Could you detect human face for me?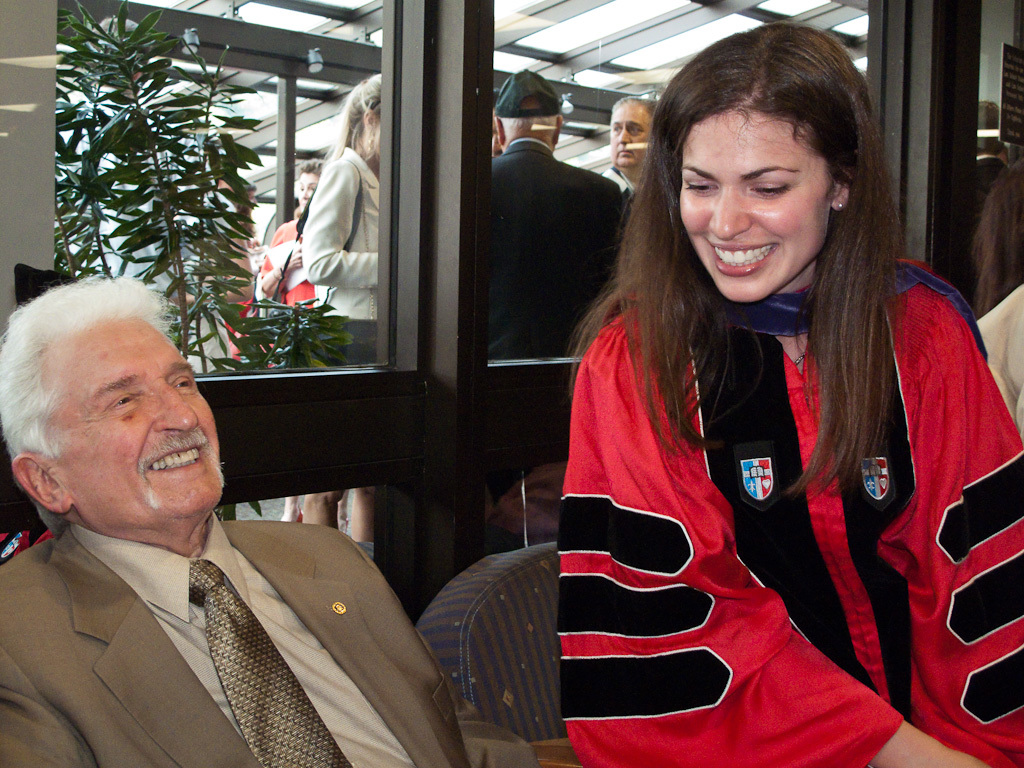
Detection result: BBox(681, 109, 830, 300).
